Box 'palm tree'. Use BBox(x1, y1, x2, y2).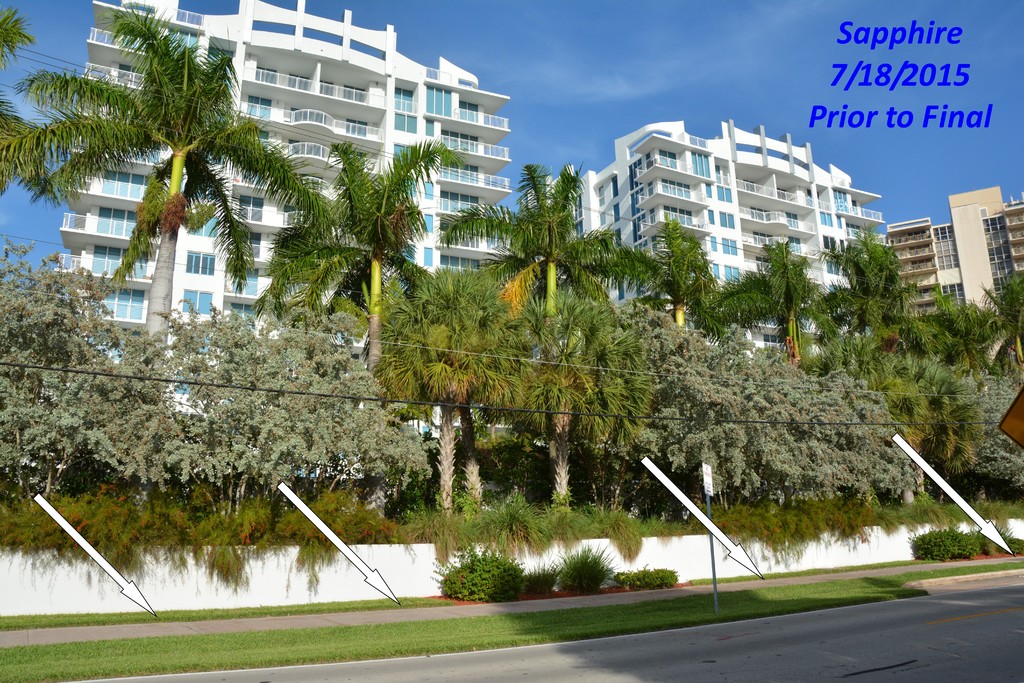
BBox(22, 254, 108, 469).
